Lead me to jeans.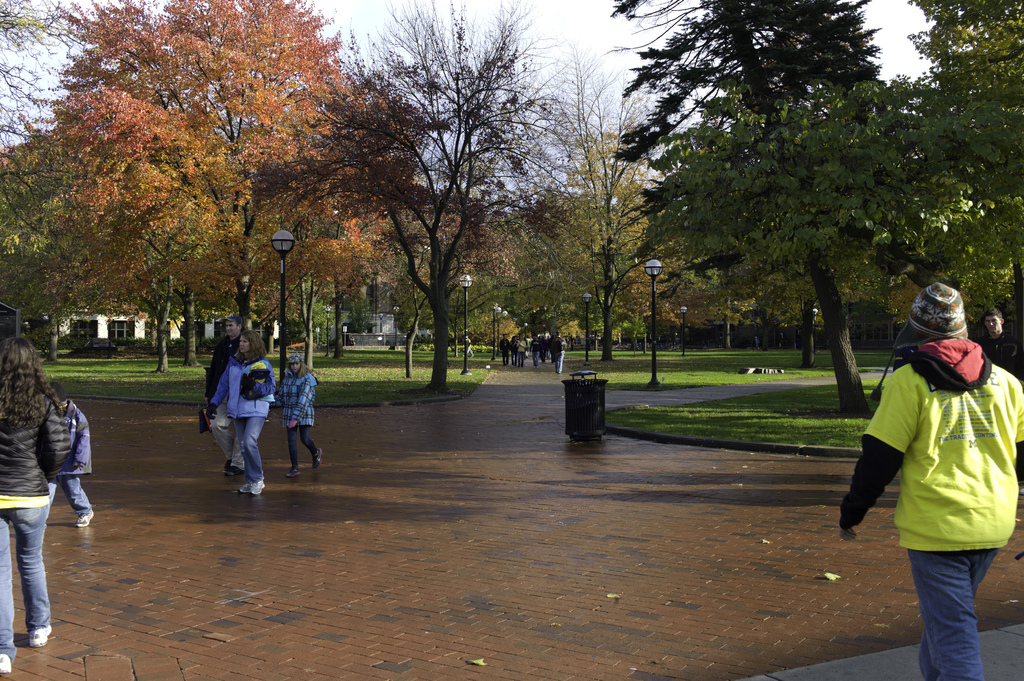
Lead to locate(288, 428, 318, 466).
